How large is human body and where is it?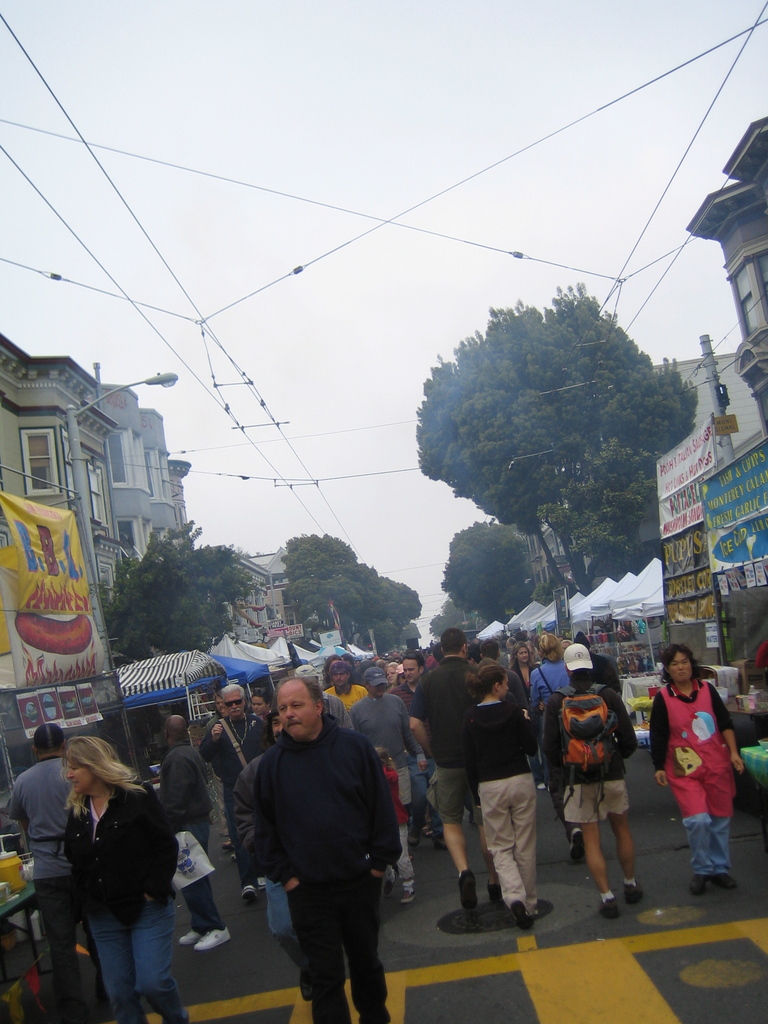
Bounding box: bbox=(648, 680, 744, 902).
